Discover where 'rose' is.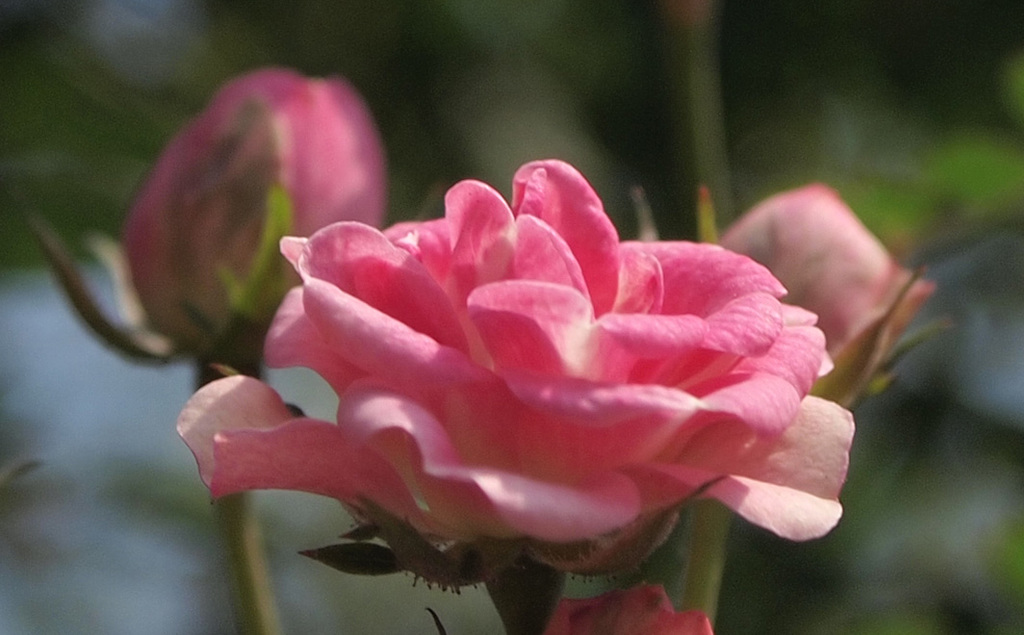
Discovered at bbox=(543, 584, 709, 634).
